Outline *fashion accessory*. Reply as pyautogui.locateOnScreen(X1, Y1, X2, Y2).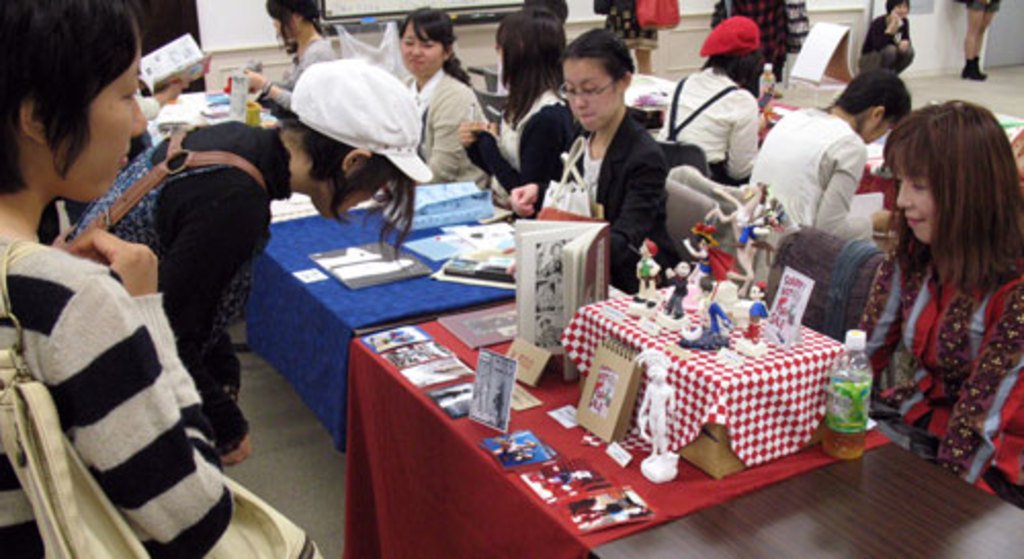
pyautogui.locateOnScreen(0, 240, 322, 557).
